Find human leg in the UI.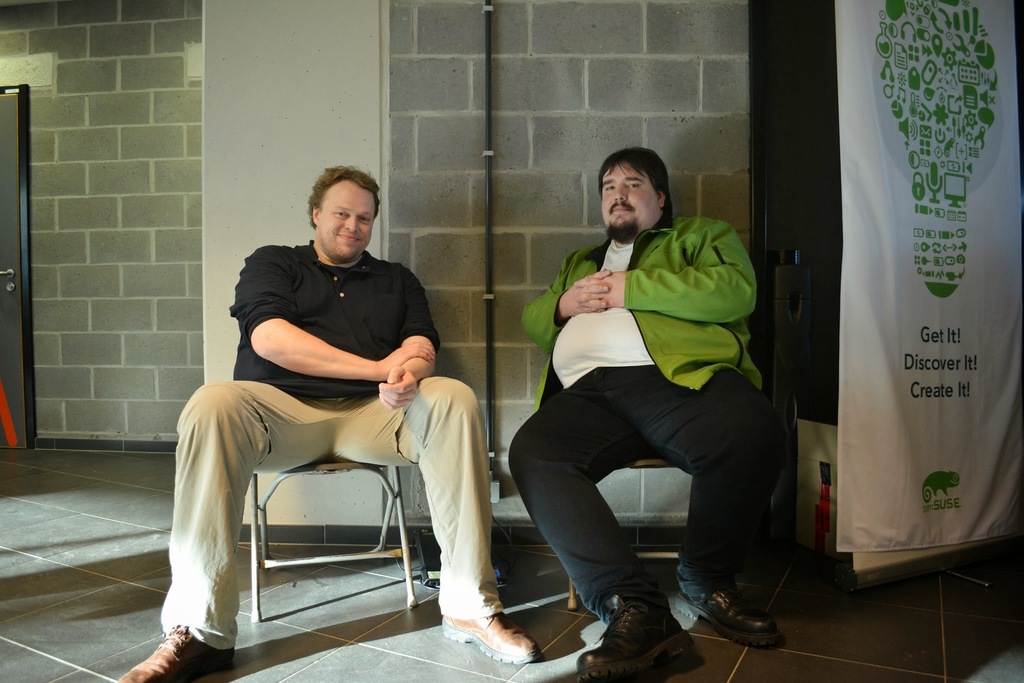
UI element at 505, 393, 698, 679.
